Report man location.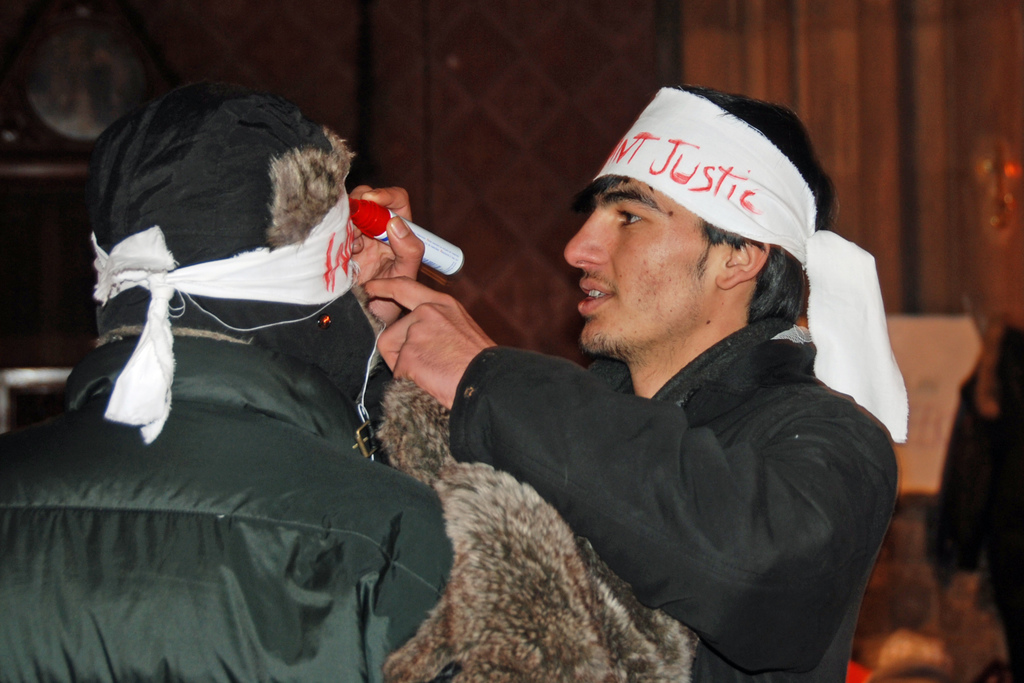
Report: [left=302, top=97, right=942, bottom=682].
